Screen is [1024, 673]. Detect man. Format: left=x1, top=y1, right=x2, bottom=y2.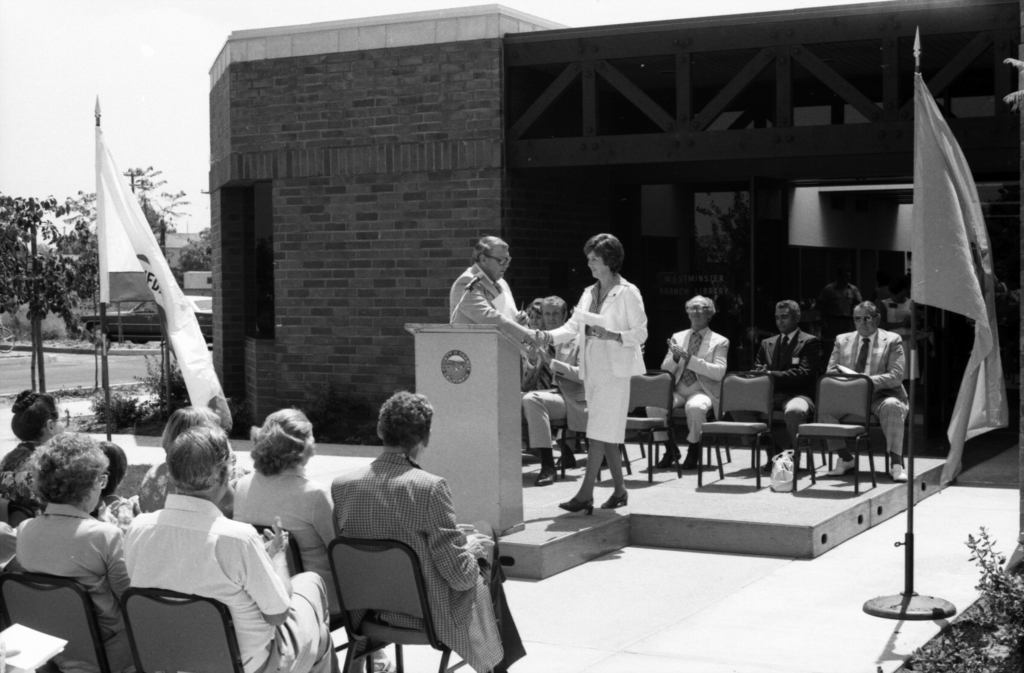
left=326, top=389, right=519, bottom=672.
